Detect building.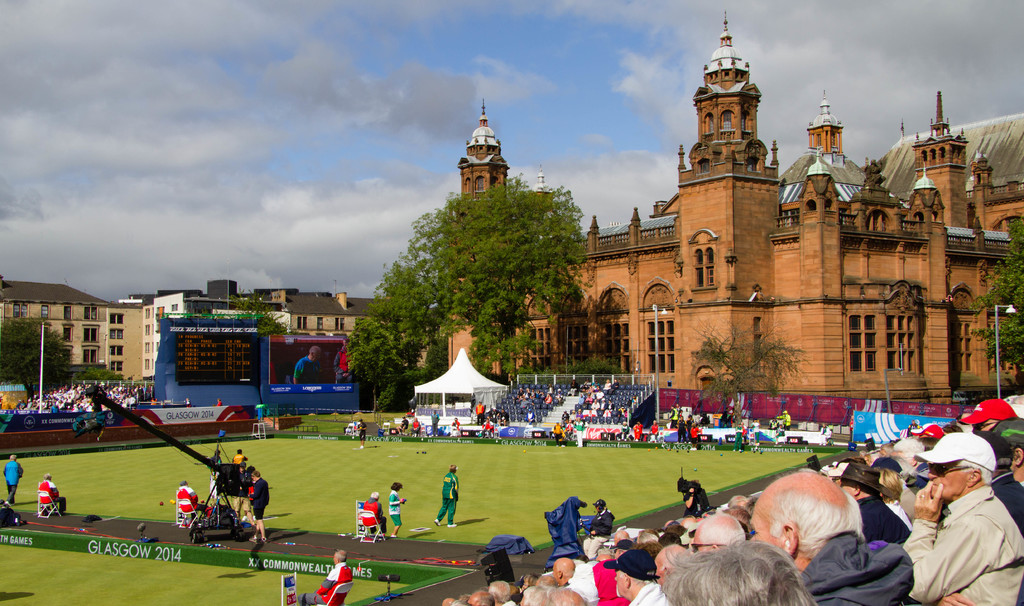
Detected at pyautogui.locateOnScreen(446, 8, 1023, 425).
